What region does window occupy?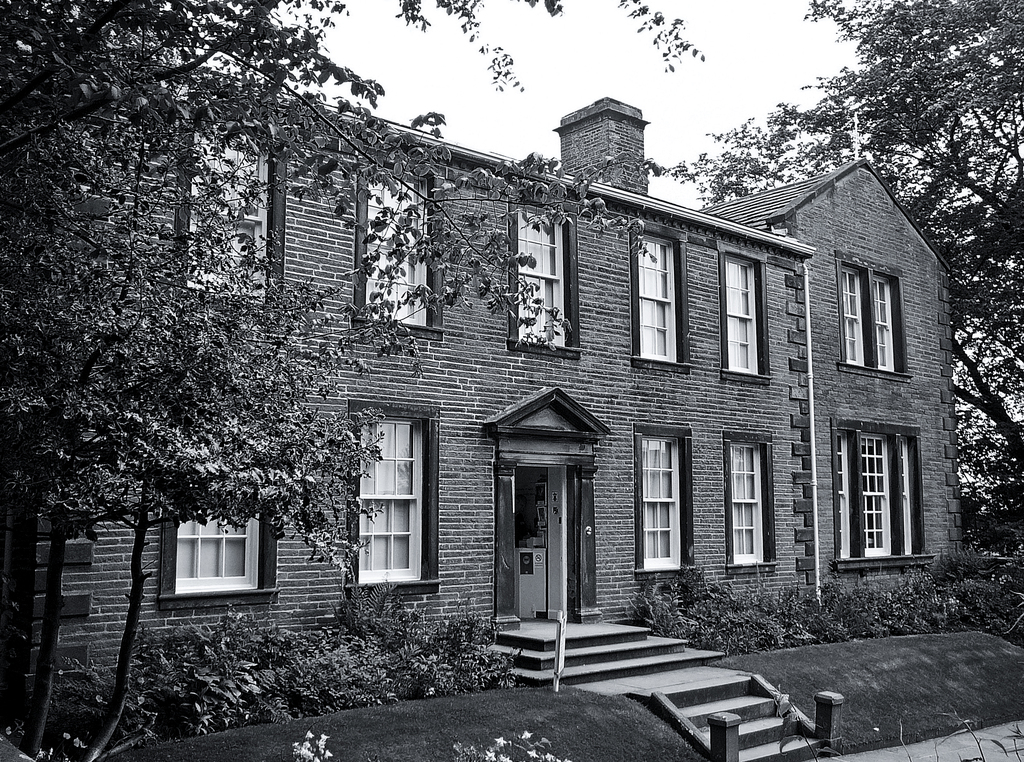
[833, 409, 927, 569].
